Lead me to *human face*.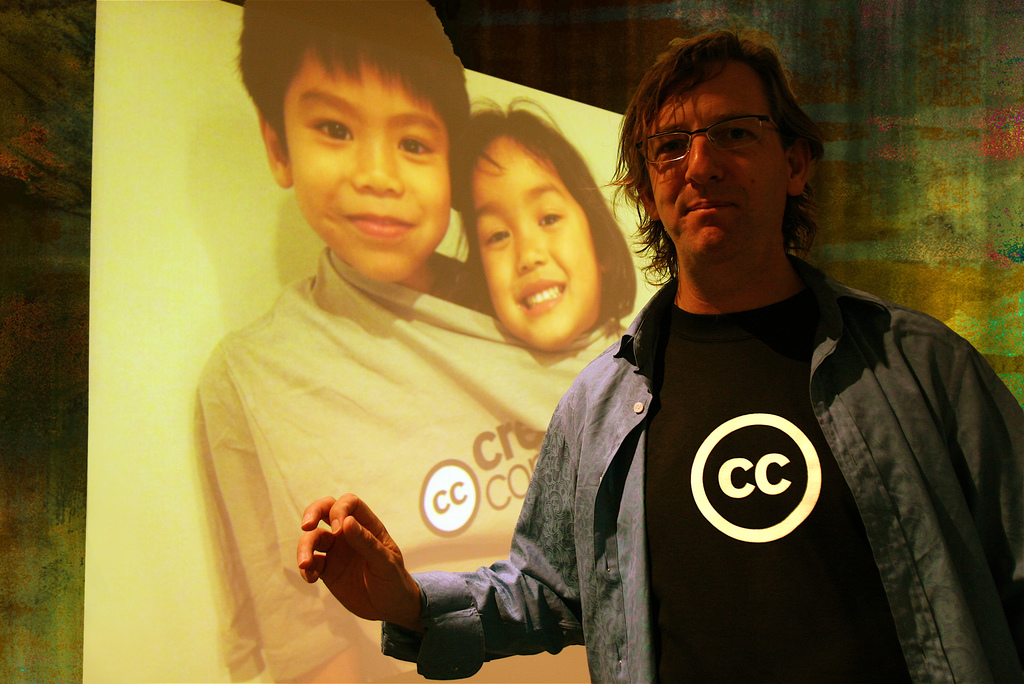
Lead to (475,141,606,352).
